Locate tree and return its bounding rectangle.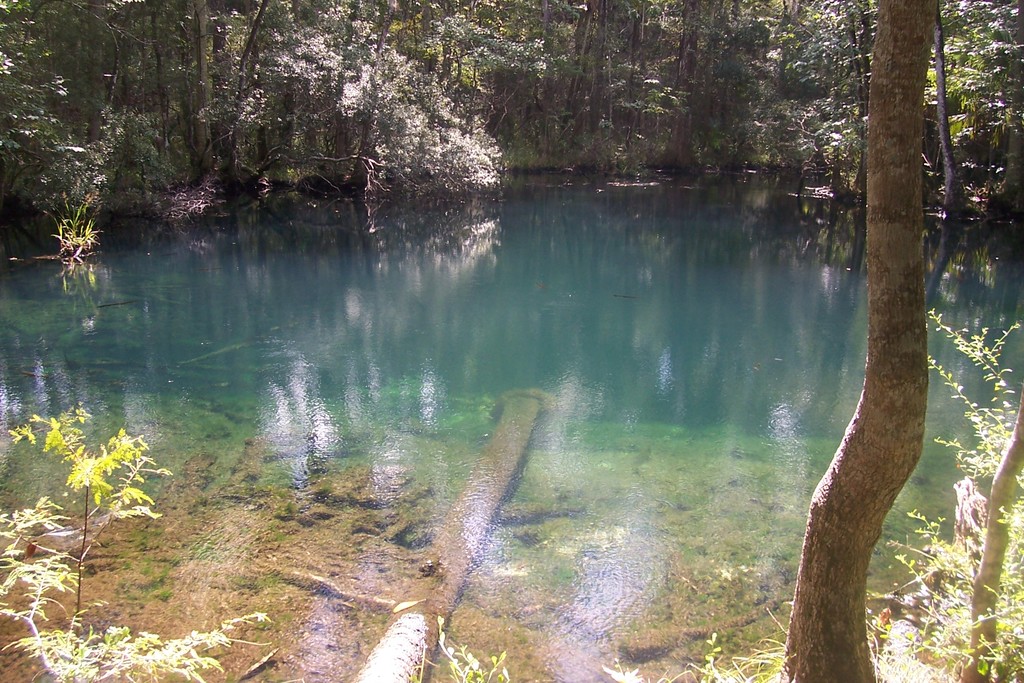
crop(219, 0, 368, 204).
